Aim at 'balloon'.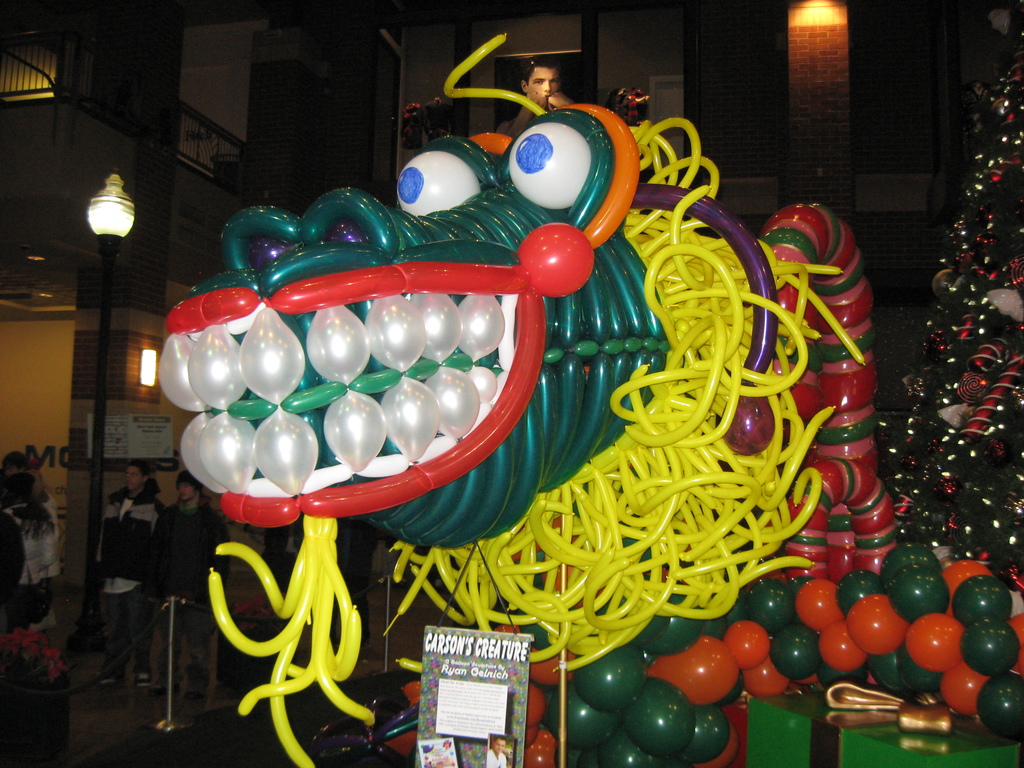
Aimed at {"left": 948, "top": 660, "right": 989, "bottom": 717}.
